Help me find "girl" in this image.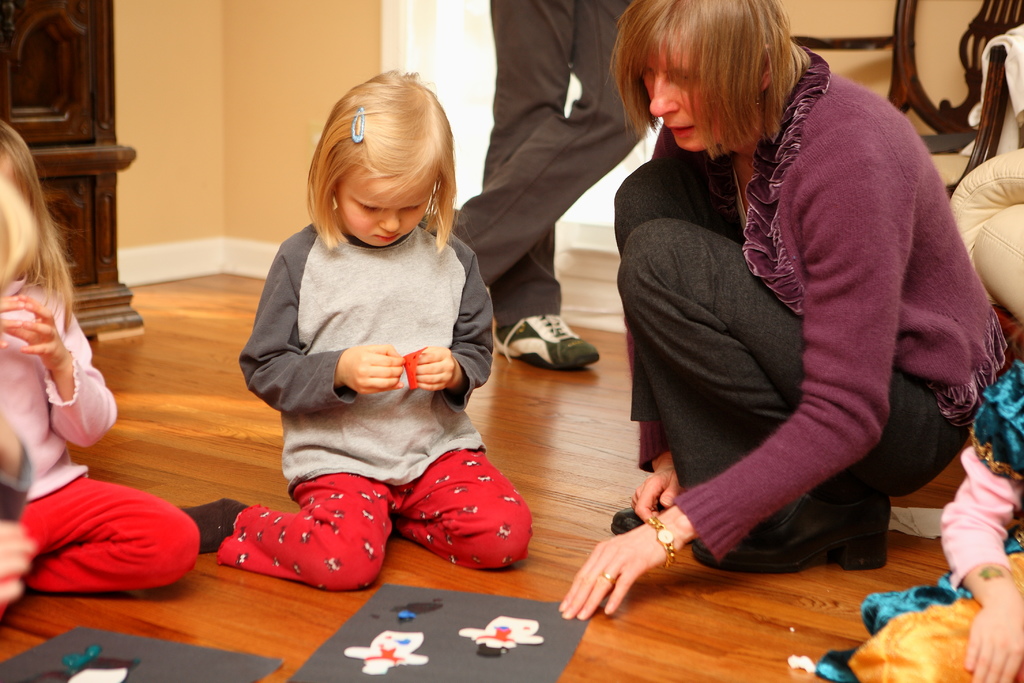
Found it: detection(180, 69, 534, 589).
